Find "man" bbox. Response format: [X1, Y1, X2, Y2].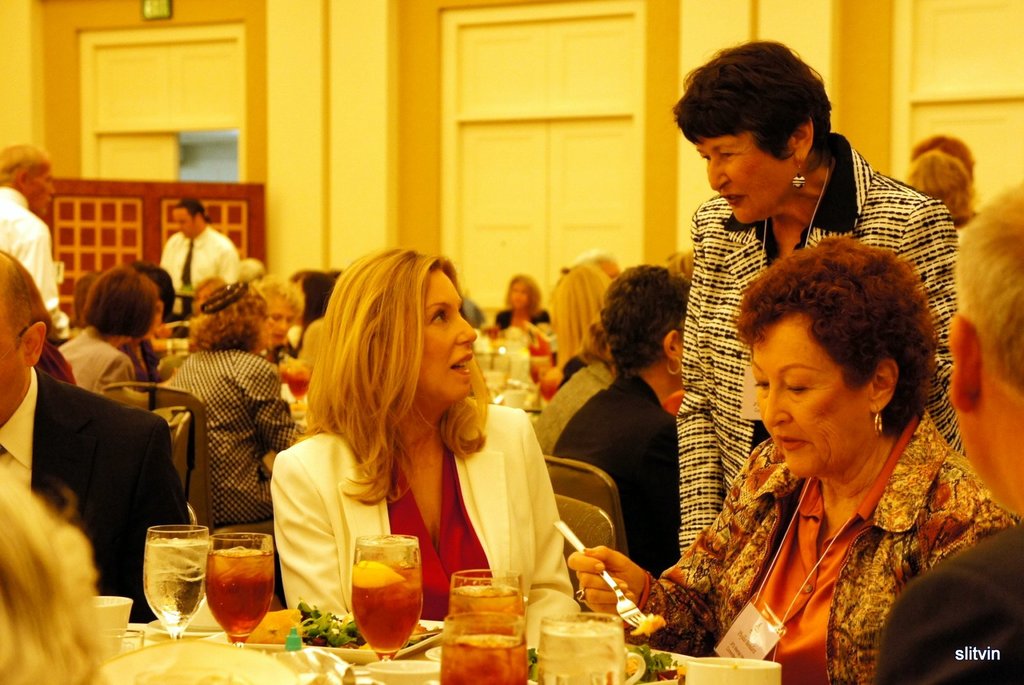
[874, 175, 1023, 684].
